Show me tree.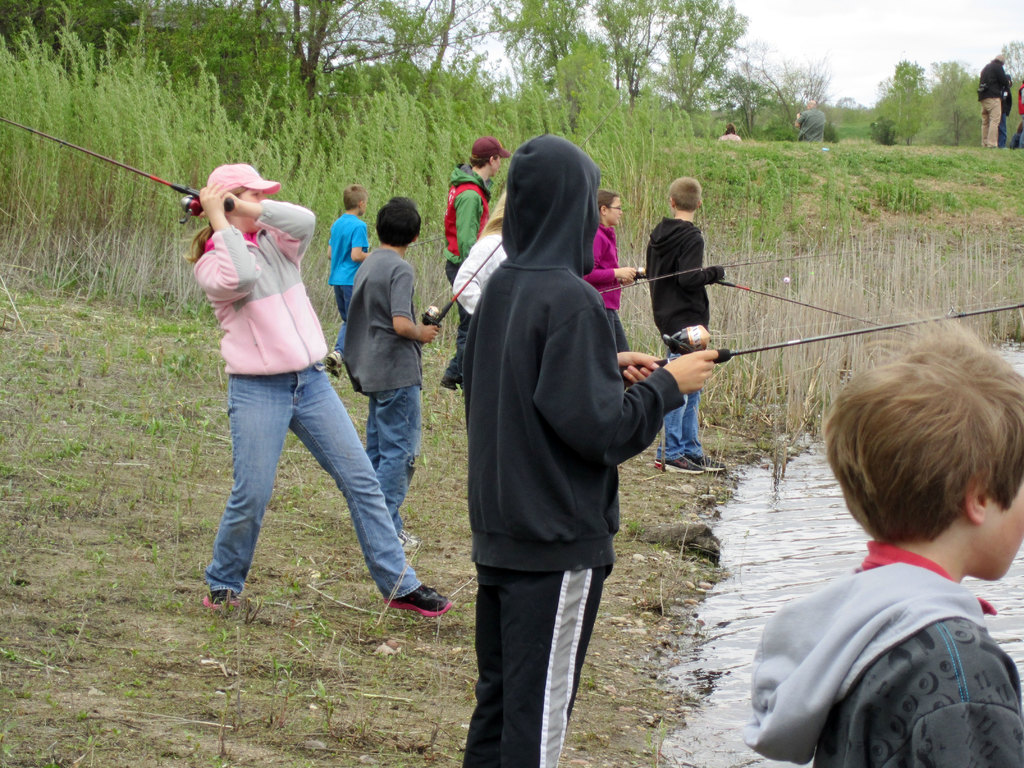
tree is here: left=0, top=0, right=178, bottom=77.
